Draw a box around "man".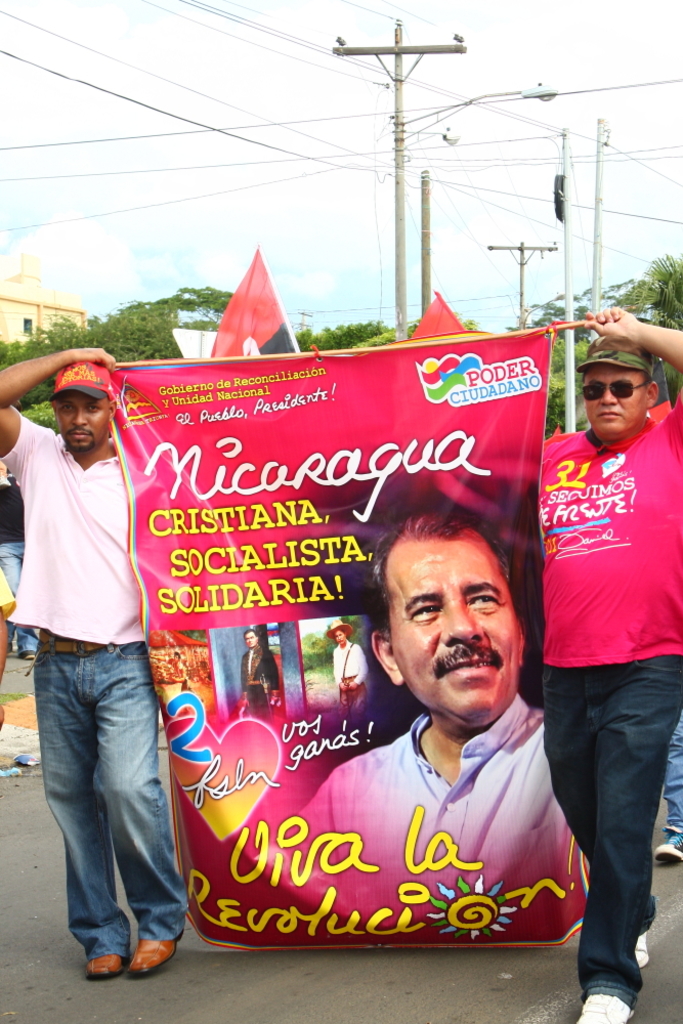
<box>535,307,682,1023</box>.
